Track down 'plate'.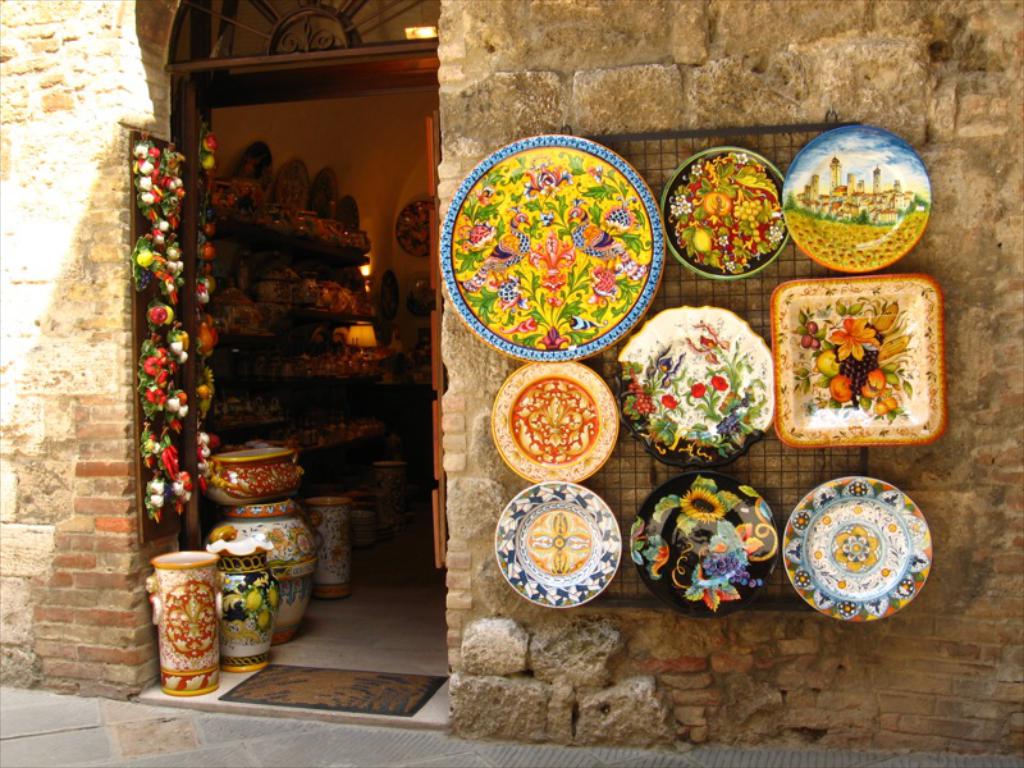
Tracked to {"left": 768, "top": 280, "right": 942, "bottom": 443}.
